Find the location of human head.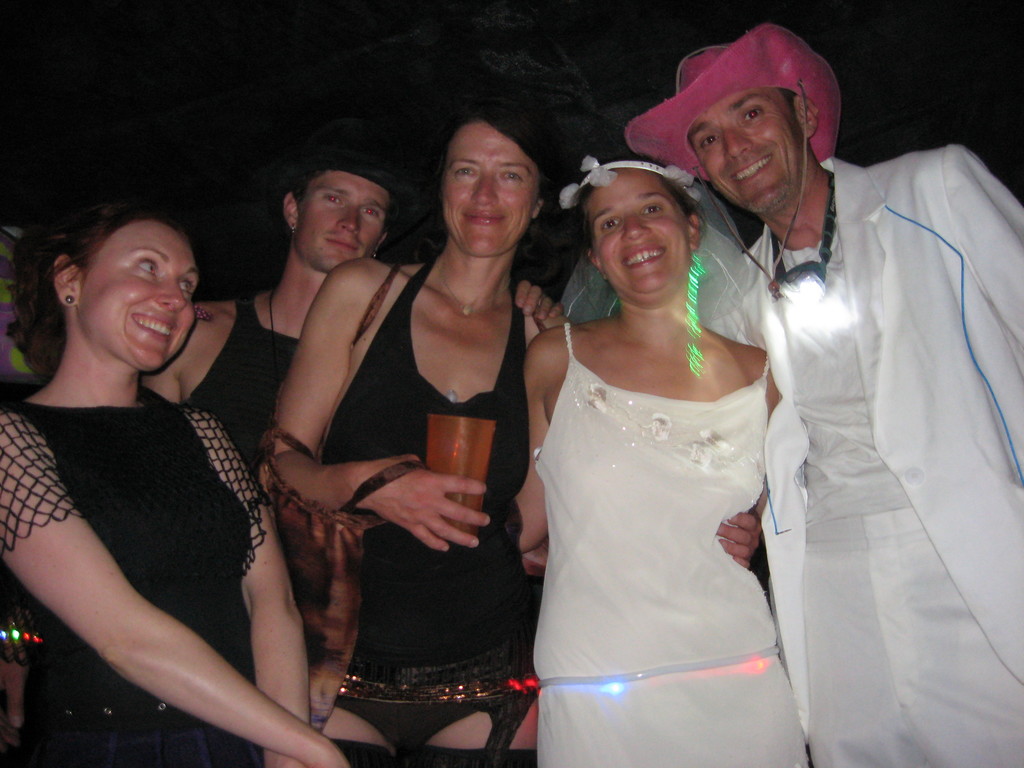
Location: (x1=620, y1=17, x2=847, y2=227).
